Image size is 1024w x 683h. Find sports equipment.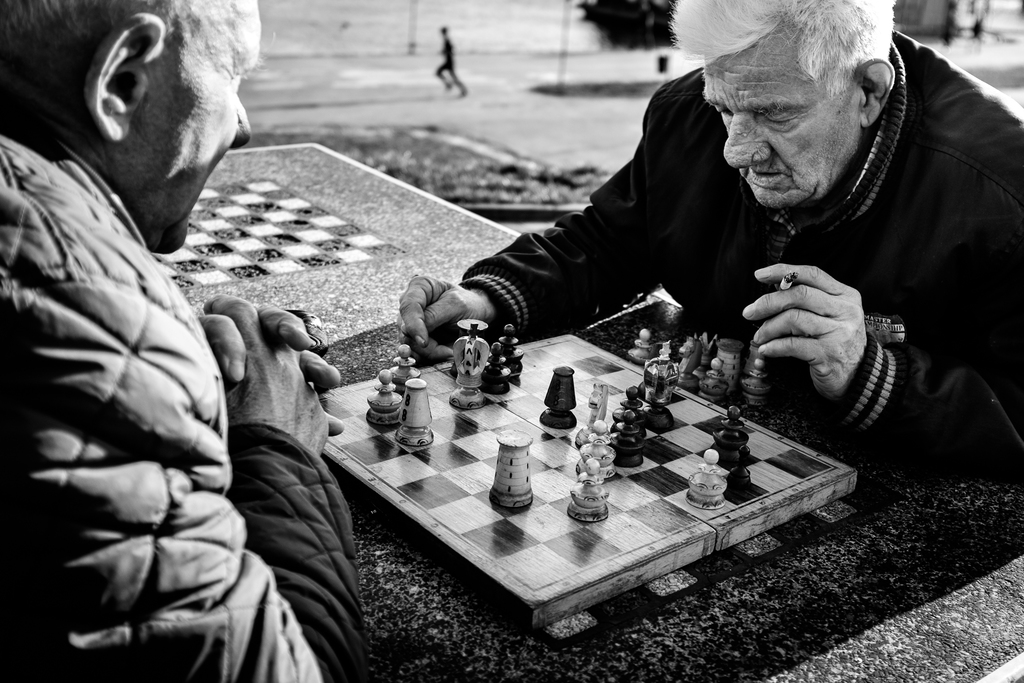
x1=496 y1=320 x2=525 y2=384.
